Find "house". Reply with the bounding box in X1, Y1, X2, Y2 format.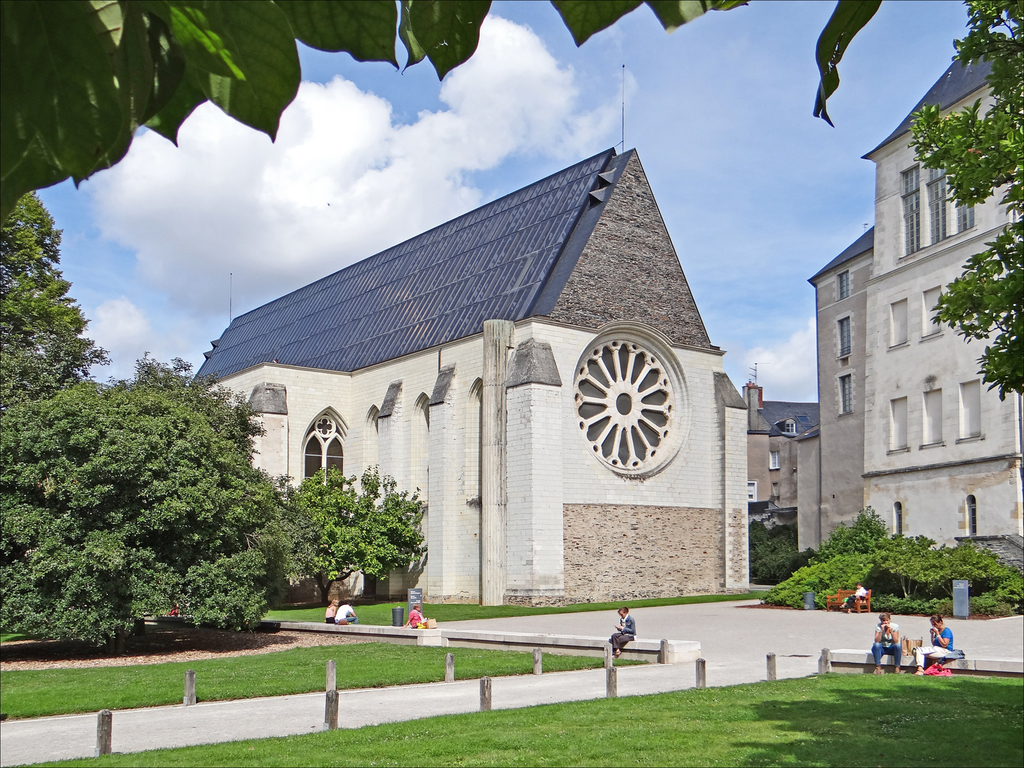
743, 381, 820, 531.
